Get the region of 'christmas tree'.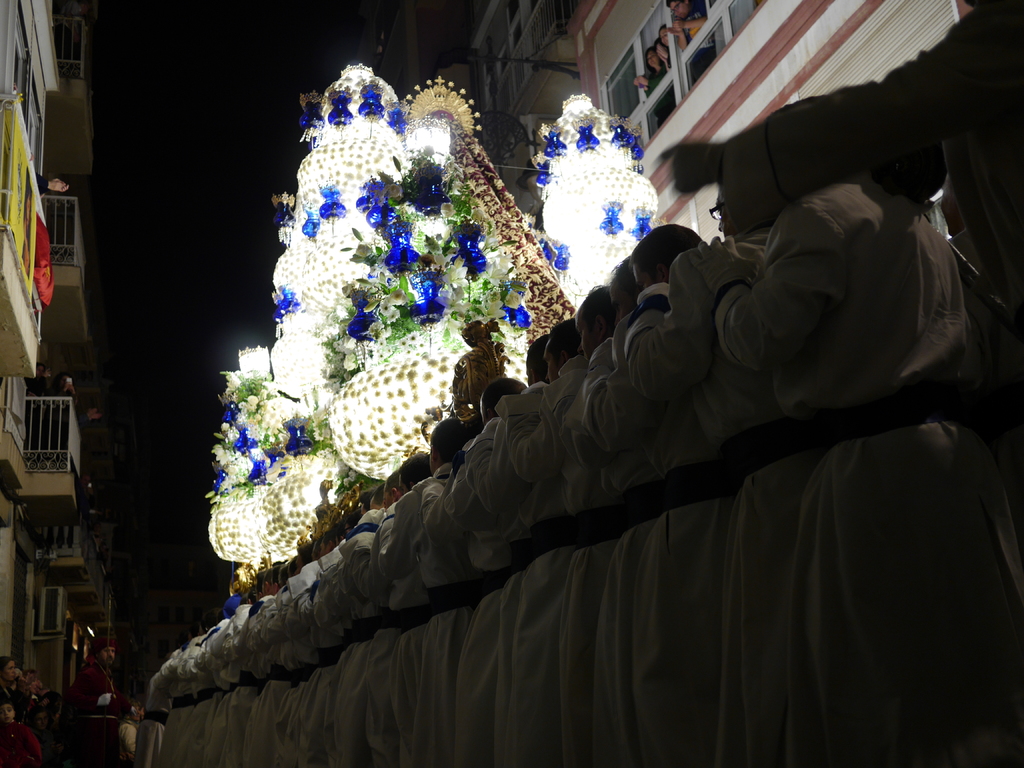
l=325, t=139, r=546, b=476.
